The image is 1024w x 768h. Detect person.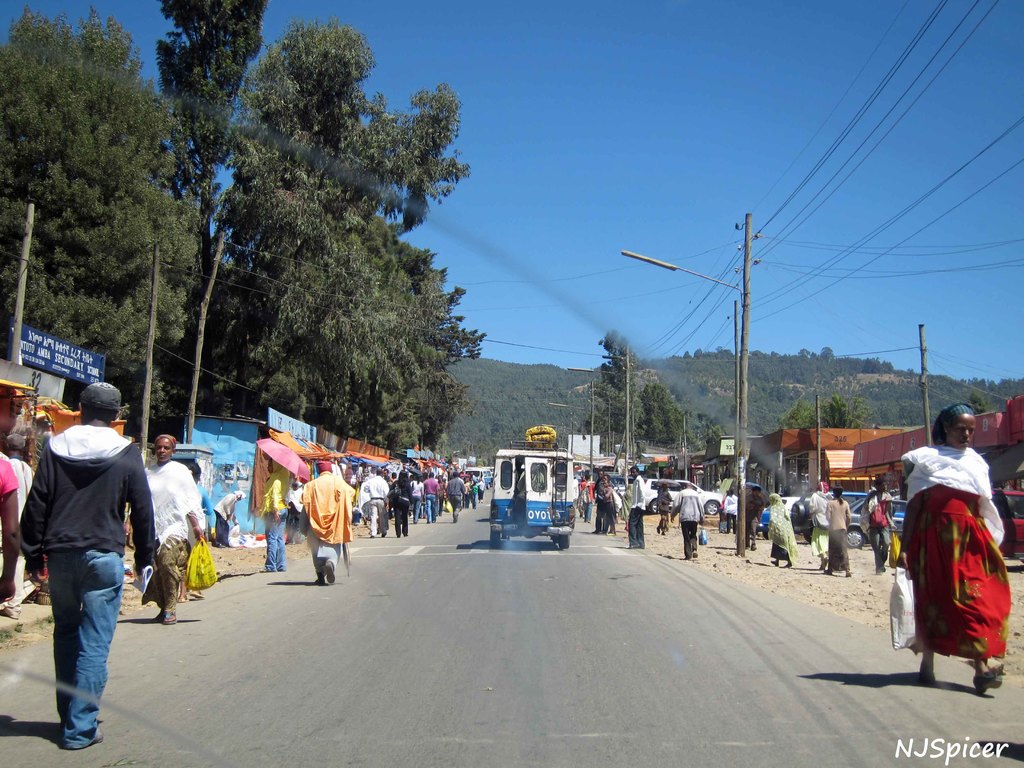
Detection: Rect(140, 430, 216, 628).
